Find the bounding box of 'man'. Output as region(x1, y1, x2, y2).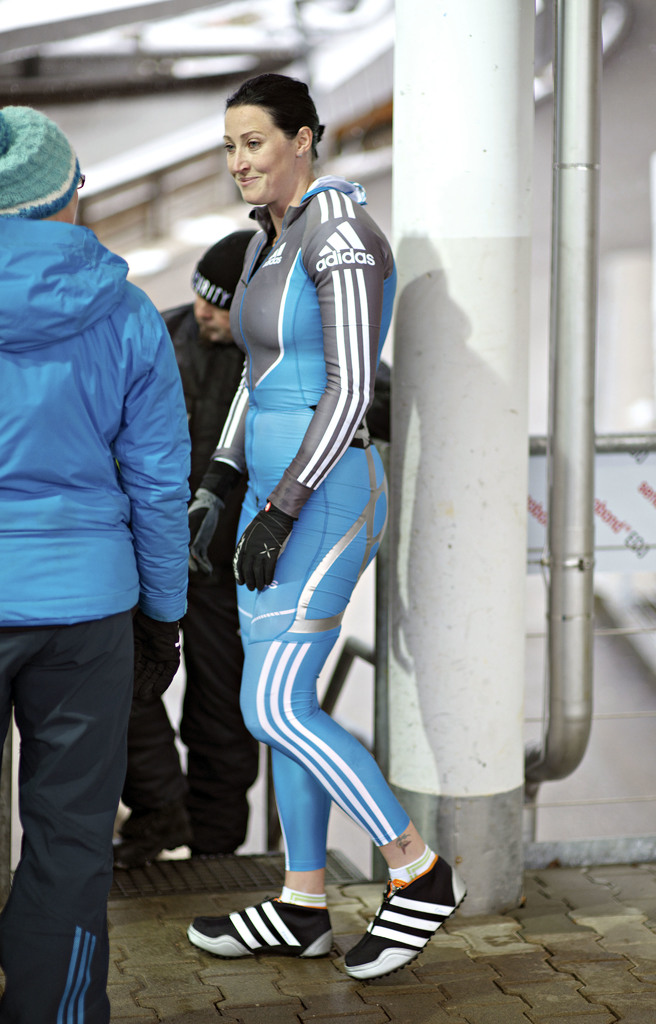
region(1, 95, 209, 1023).
